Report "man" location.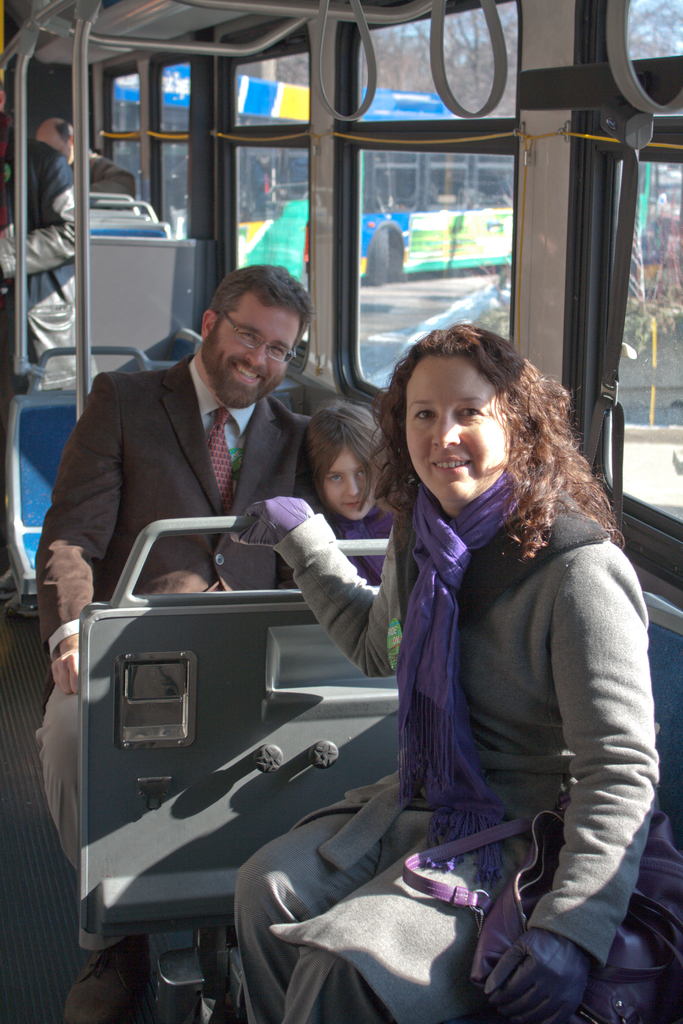
Report: {"left": 0, "top": 100, "right": 90, "bottom": 392}.
